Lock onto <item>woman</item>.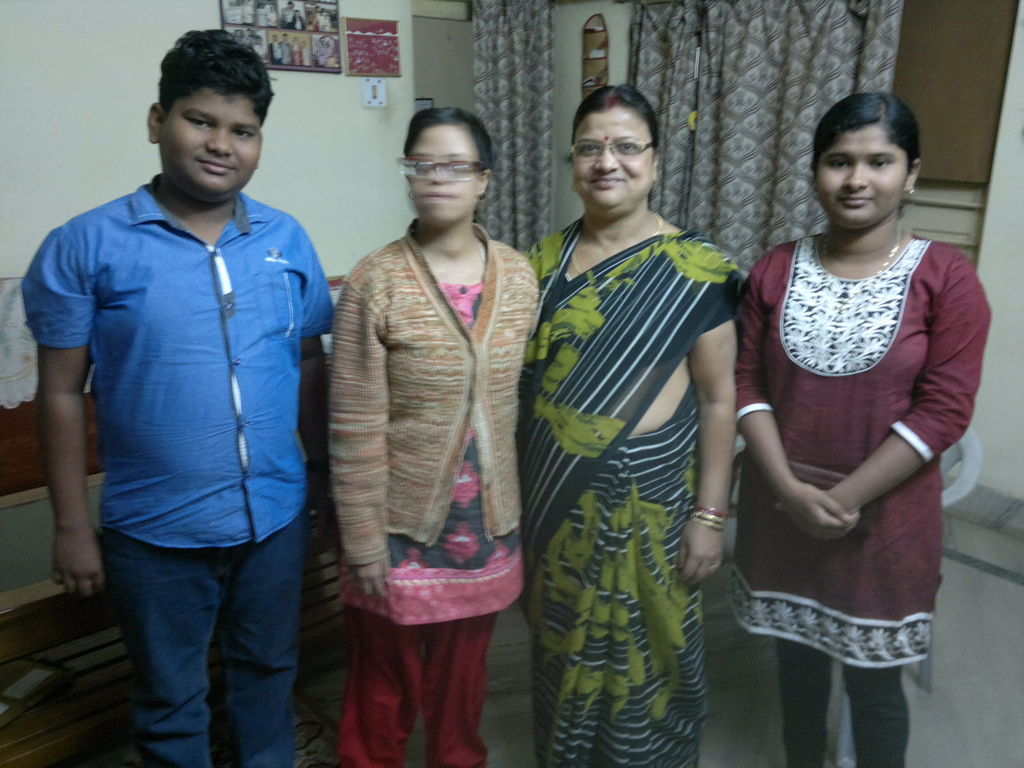
Locked: bbox(327, 107, 540, 767).
